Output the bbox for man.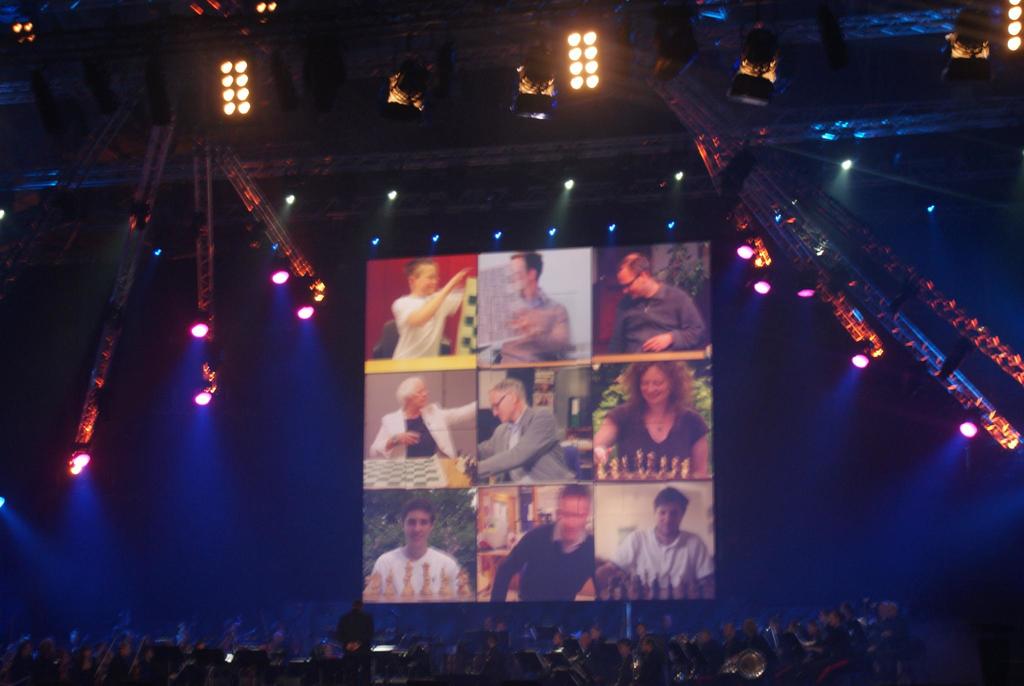
bbox=[369, 504, 462, 596].
